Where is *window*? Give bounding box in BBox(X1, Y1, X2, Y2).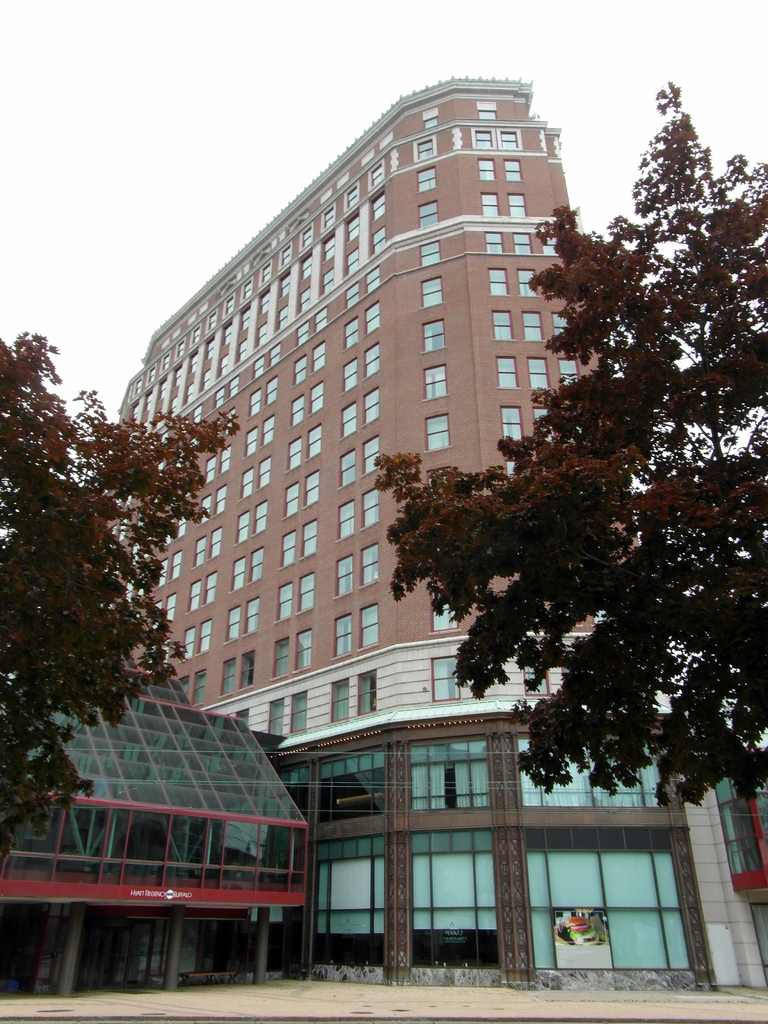
BBox(416, 200, 439, 229).
